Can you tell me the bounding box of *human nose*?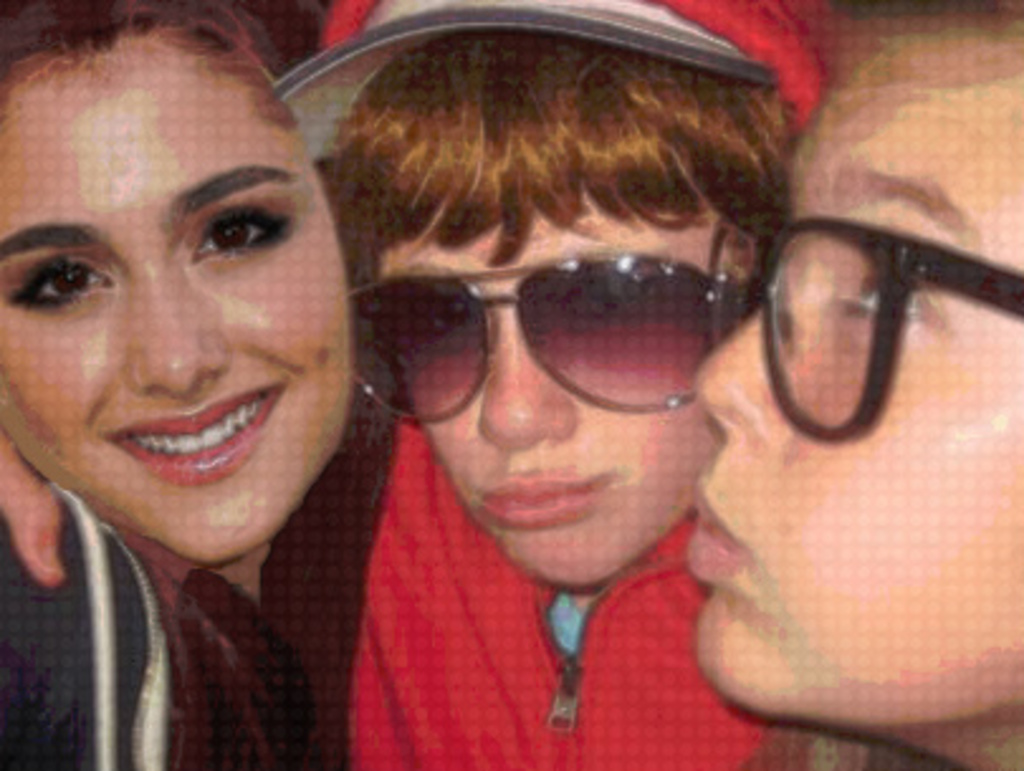
(left=126, top=260, right=230, bottom=394).
